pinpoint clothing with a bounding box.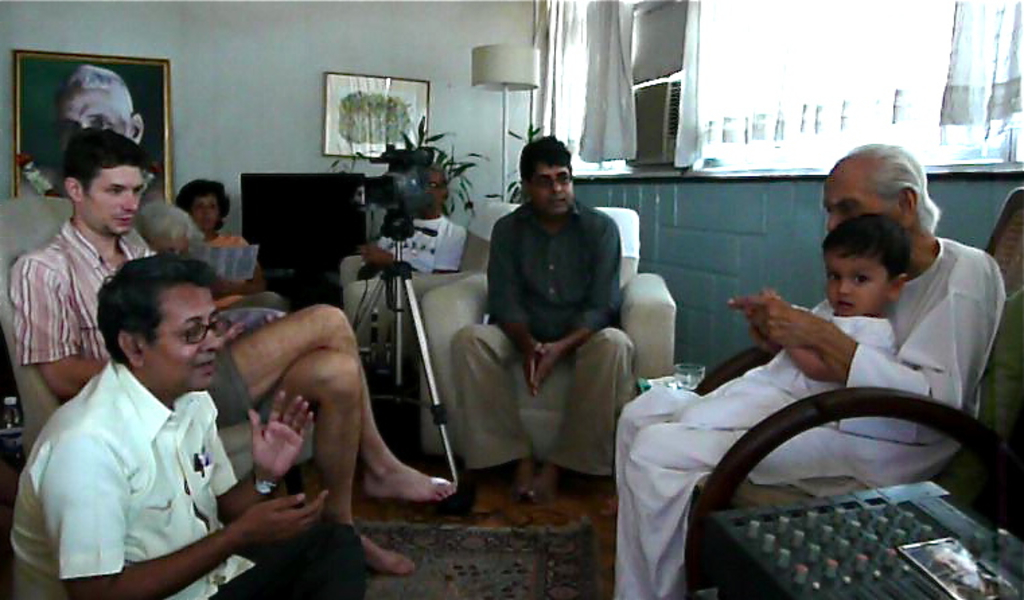
select_region(334, 218, 471, 335).
